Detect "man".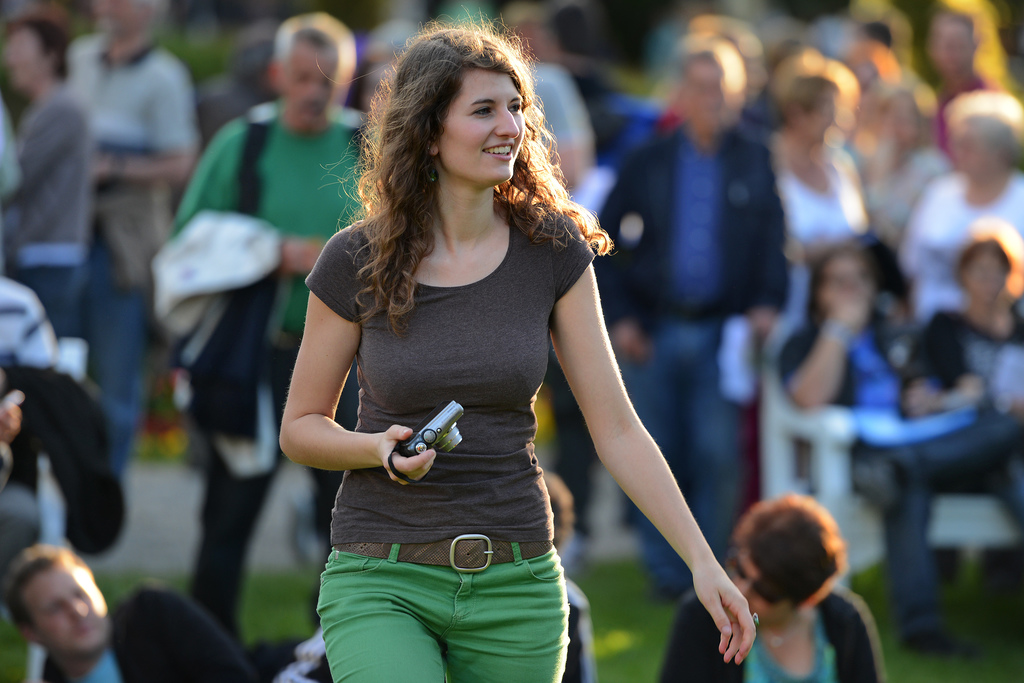
Detected at [left=2, top=544, right=323, bottom=682].
